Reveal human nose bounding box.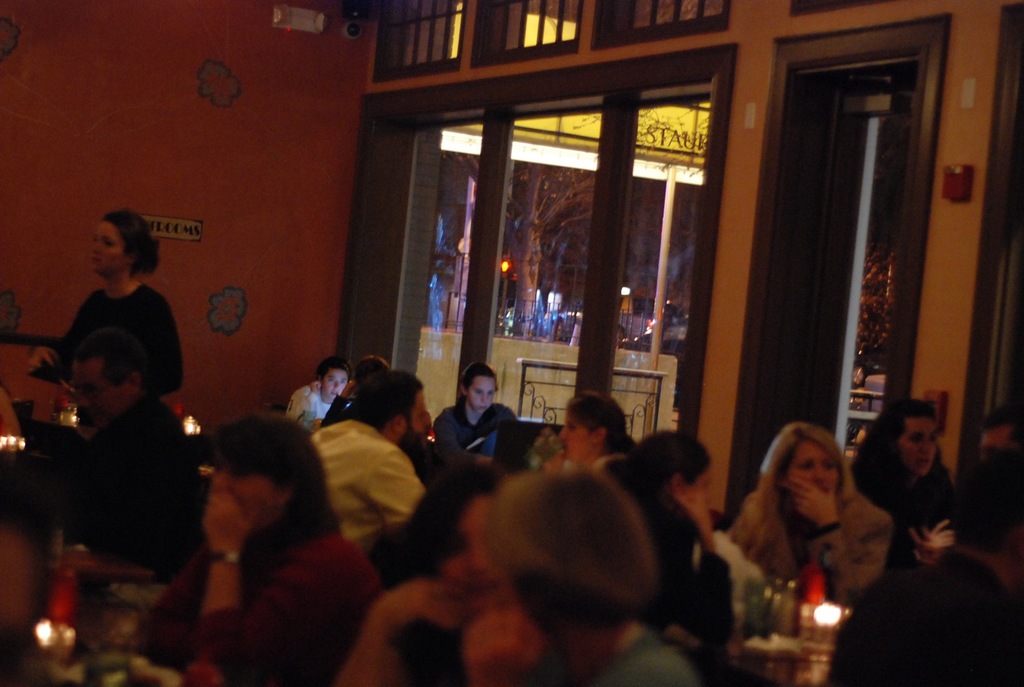
Revealed: left=920, top=443, right=929, bottom=454.
